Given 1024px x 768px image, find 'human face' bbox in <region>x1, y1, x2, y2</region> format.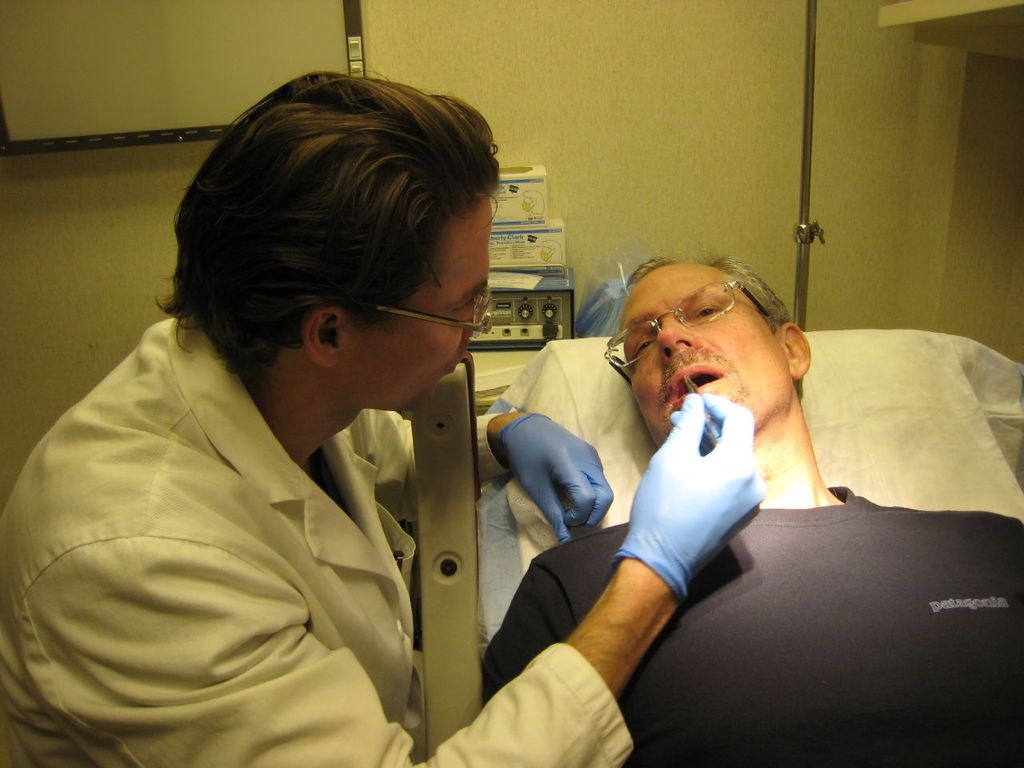
<region>346, 201, 493, 410</region>.
